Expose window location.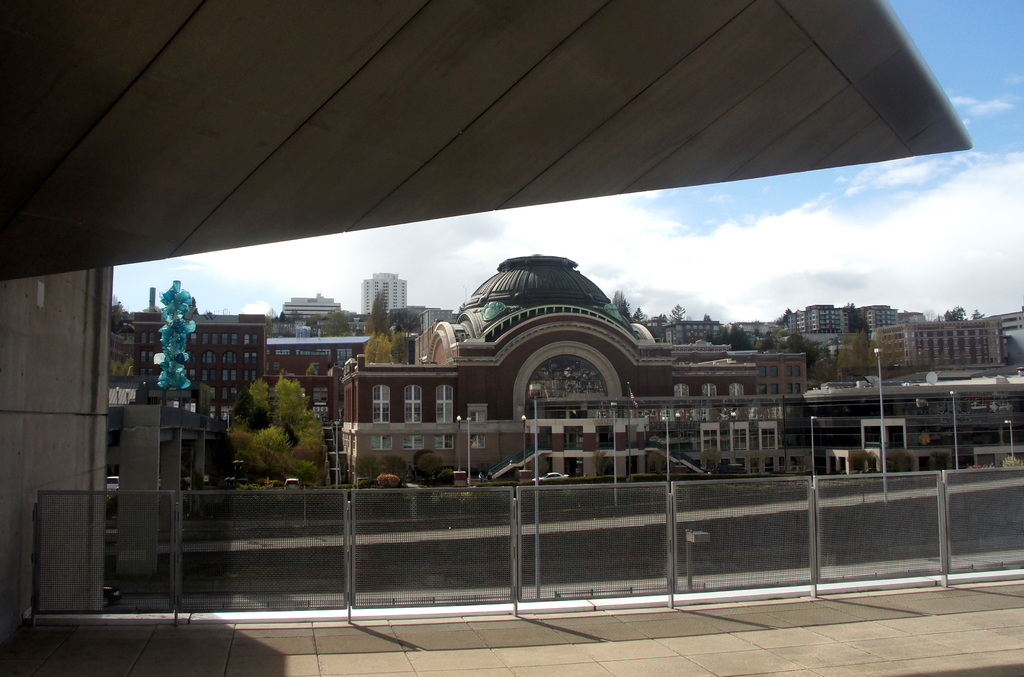
Exposed at region(432, 386, 453, 451).
